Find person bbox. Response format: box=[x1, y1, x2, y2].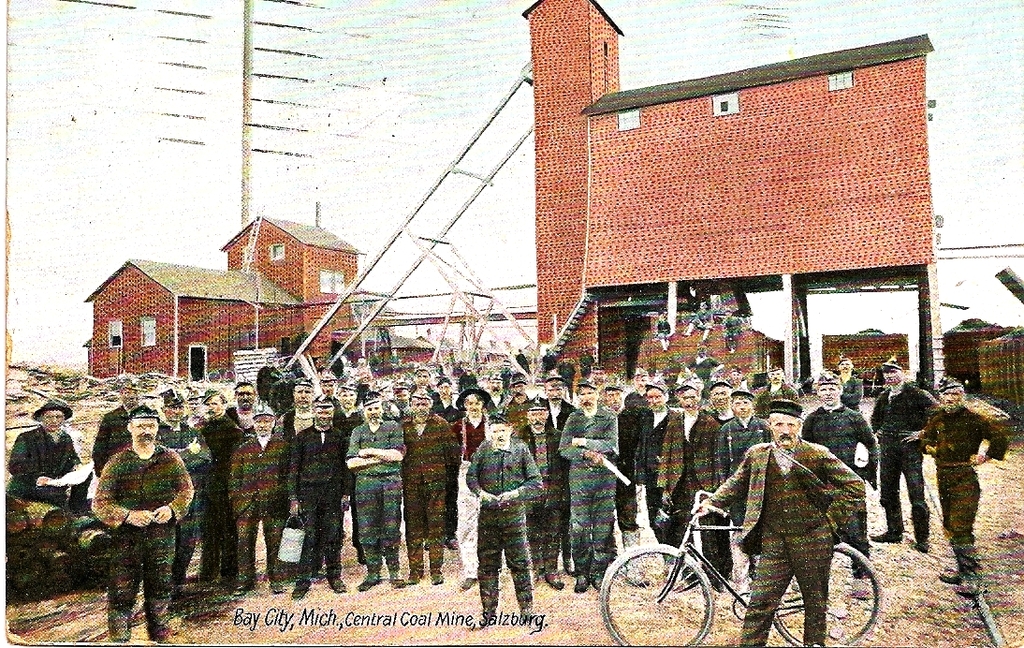
box=[401, 387, 458, 583].
